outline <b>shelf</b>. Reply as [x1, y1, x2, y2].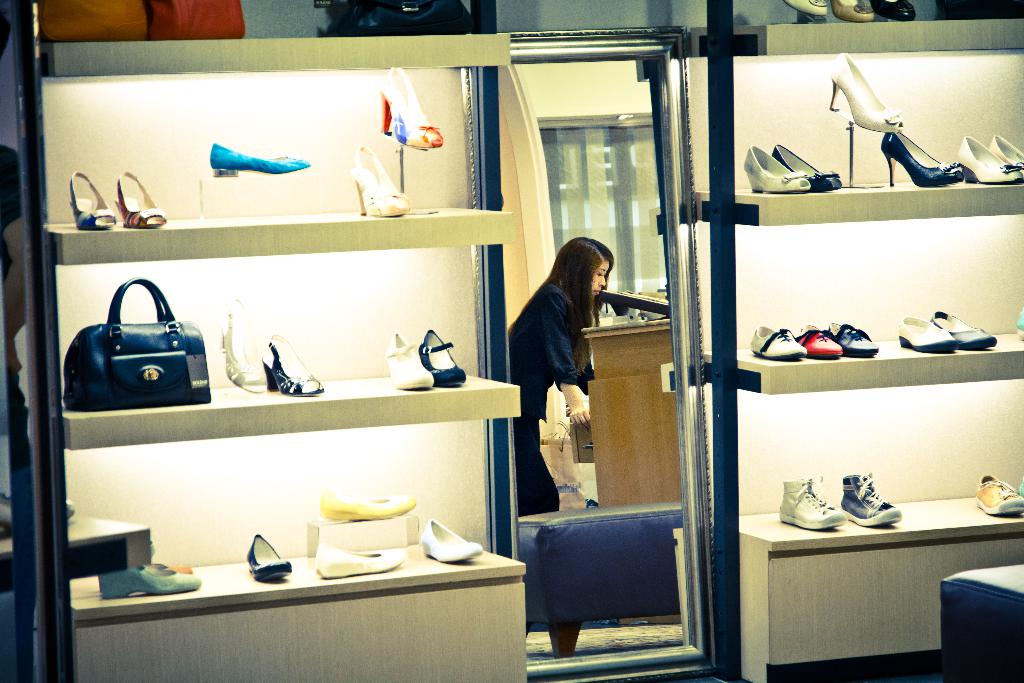
[43, 194, 534, 272].
